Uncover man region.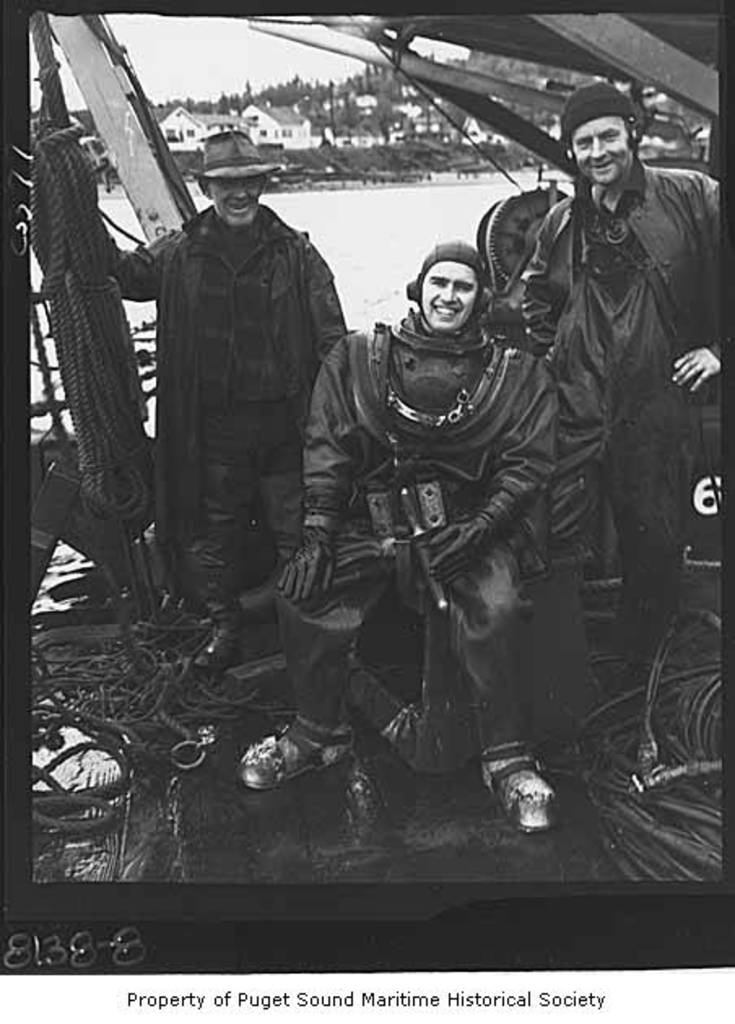
Uncovered: <bbox>89, 119, 359, 640</bbox>.
